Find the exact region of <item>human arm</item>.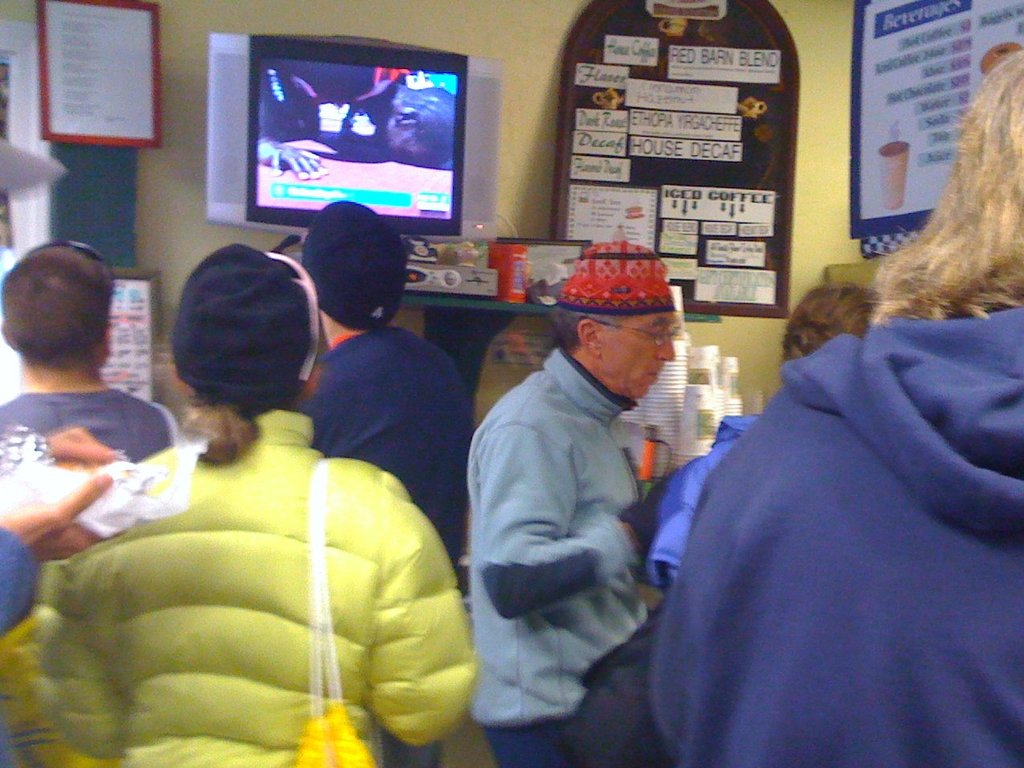
Exact region: (x1=0, y1=476, x2=136, y2=638).
